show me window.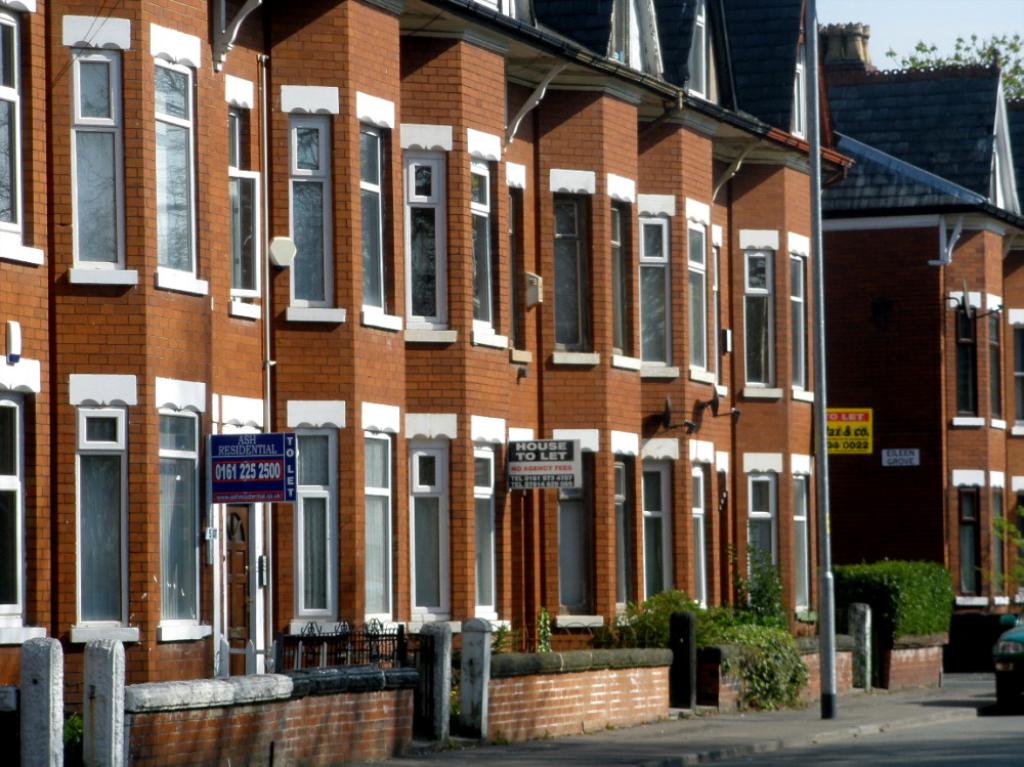
window is here: box=[639, 216, 669, 372].
